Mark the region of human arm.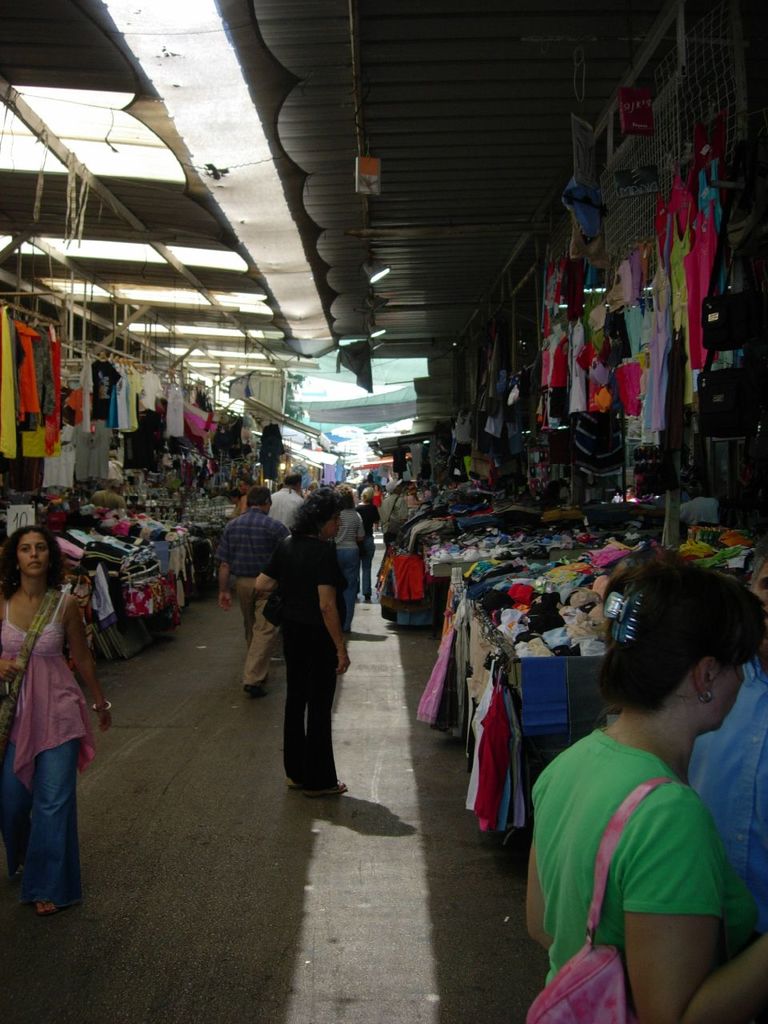
Region: (x1=530, y1=817, x2=560, y2=952).
